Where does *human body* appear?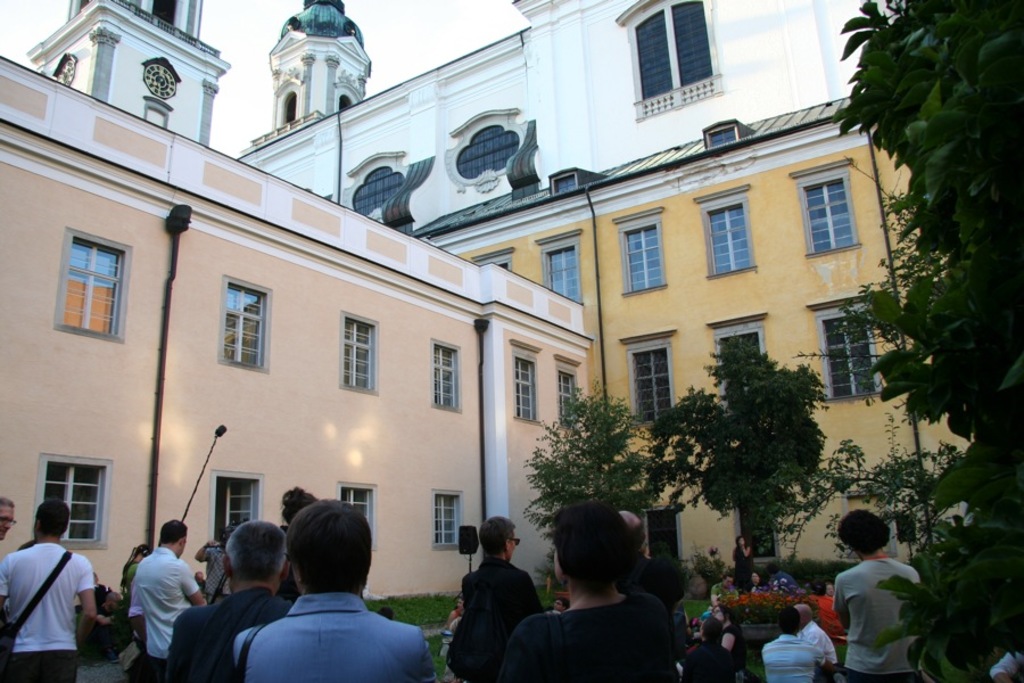
Appears at (0,541,94,682).
